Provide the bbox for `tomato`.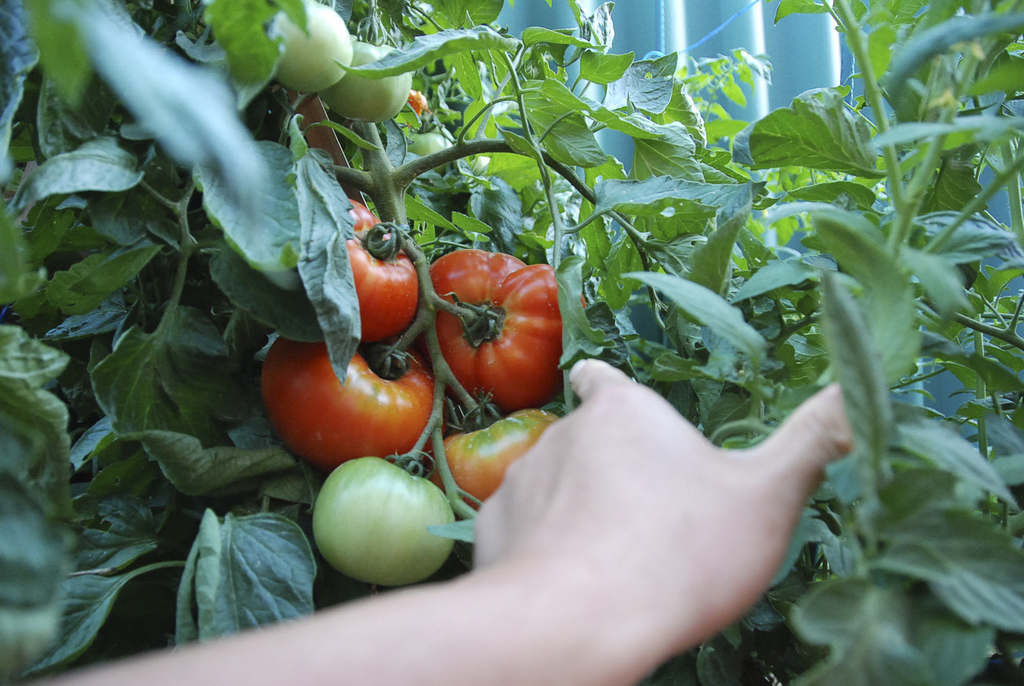
Rect(259, 332, 433, 471).
